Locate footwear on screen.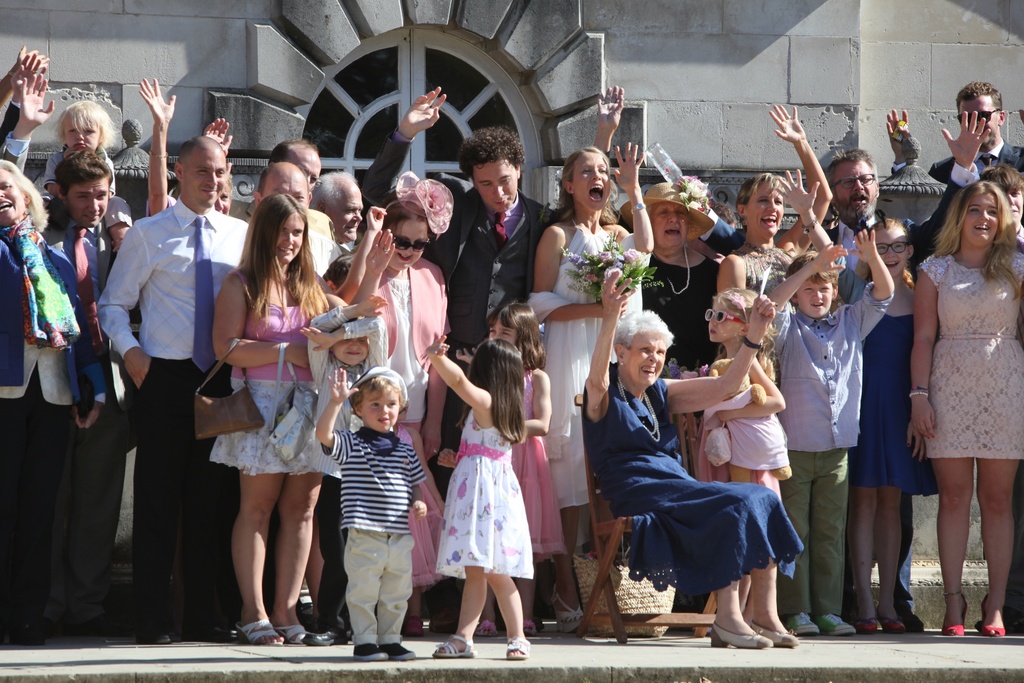
On screen at <bbox>236, 616, 289, 649</bbox>.
